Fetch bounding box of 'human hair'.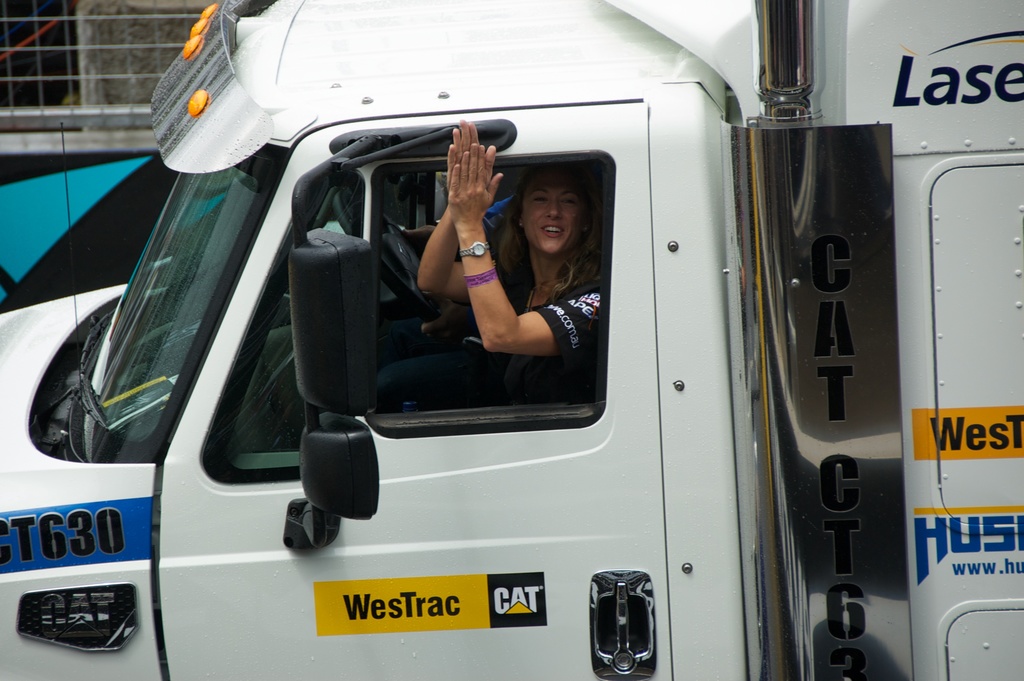
Bbox: crop(497, 152, 605, 308).
